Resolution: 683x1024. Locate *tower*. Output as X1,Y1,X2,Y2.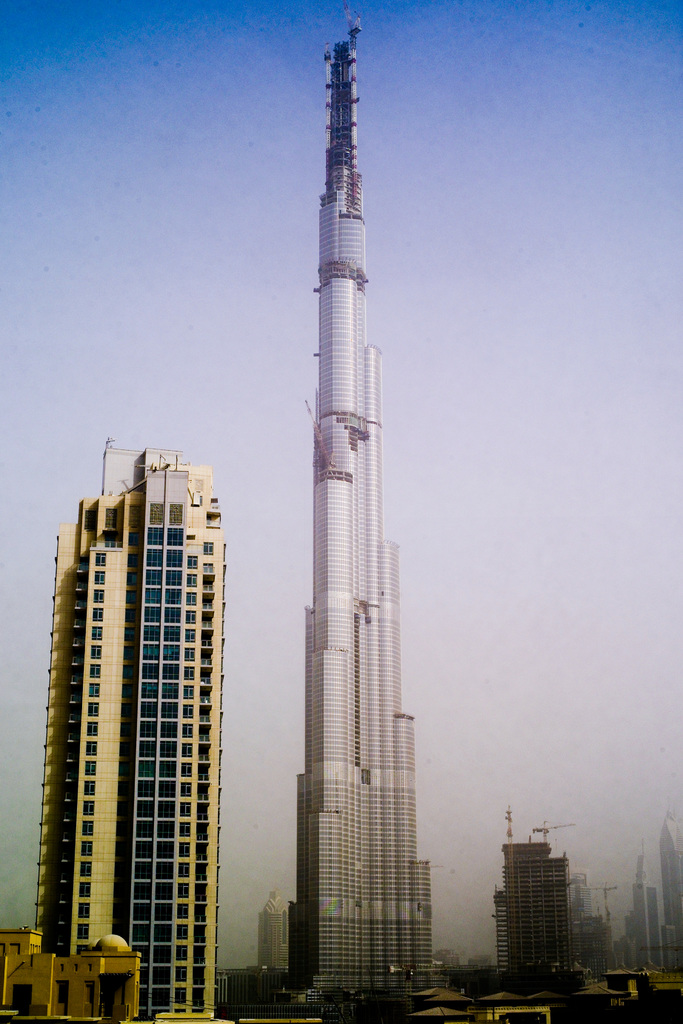
38,442,231,1020.
